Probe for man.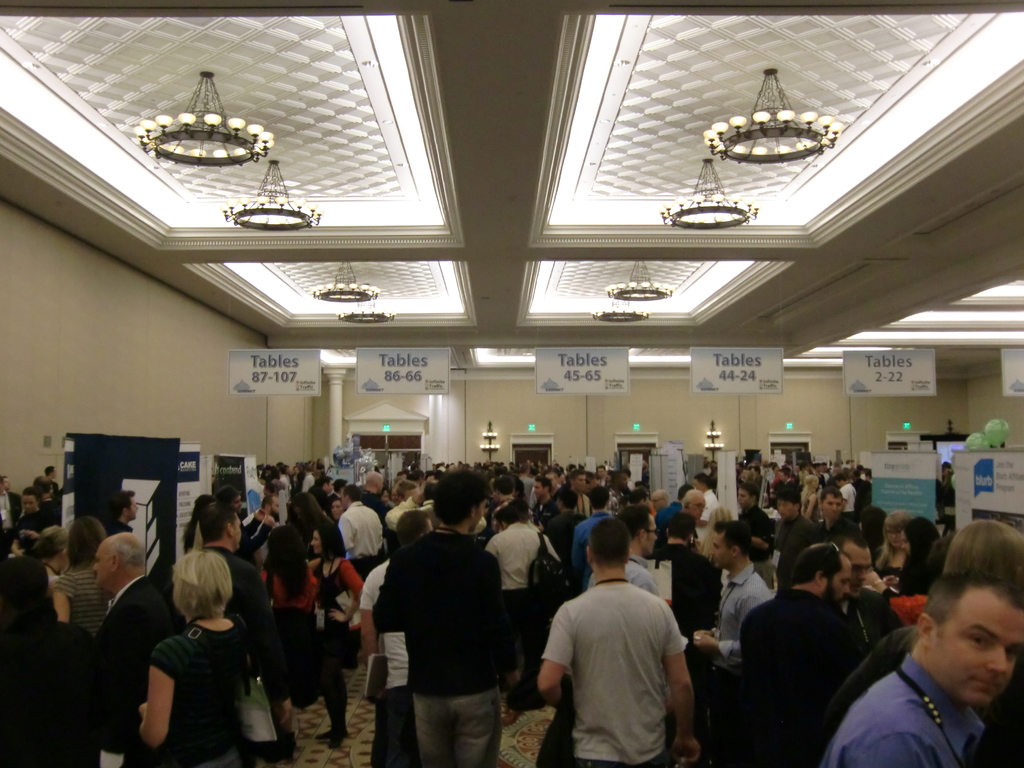
Probe result: <box>341,484,382,580</box>.
